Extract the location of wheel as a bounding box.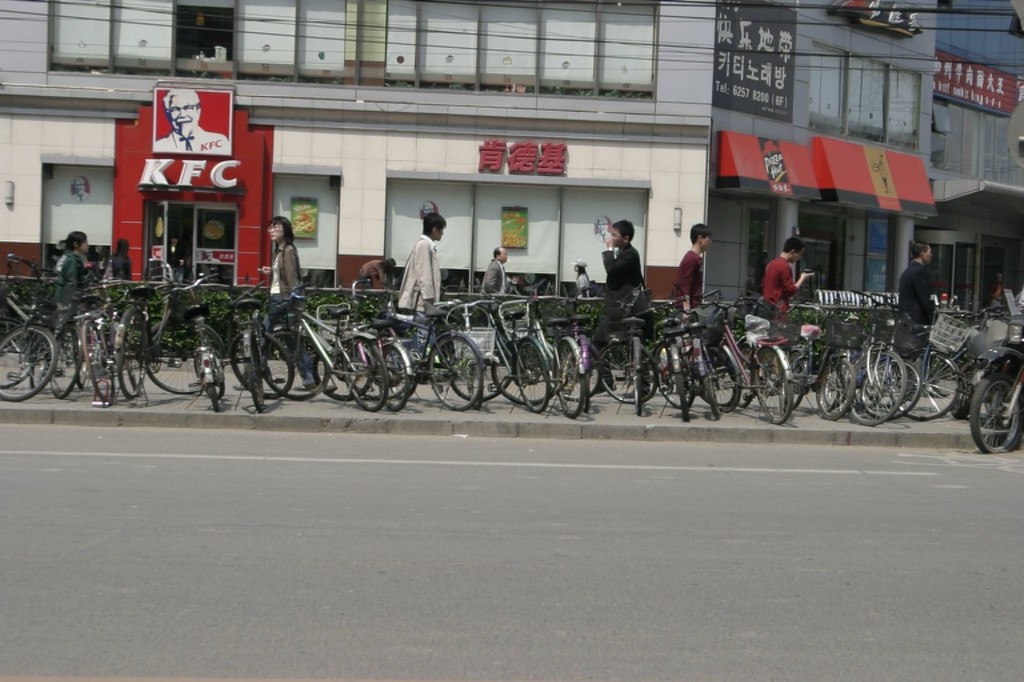
312,337,375,402.
